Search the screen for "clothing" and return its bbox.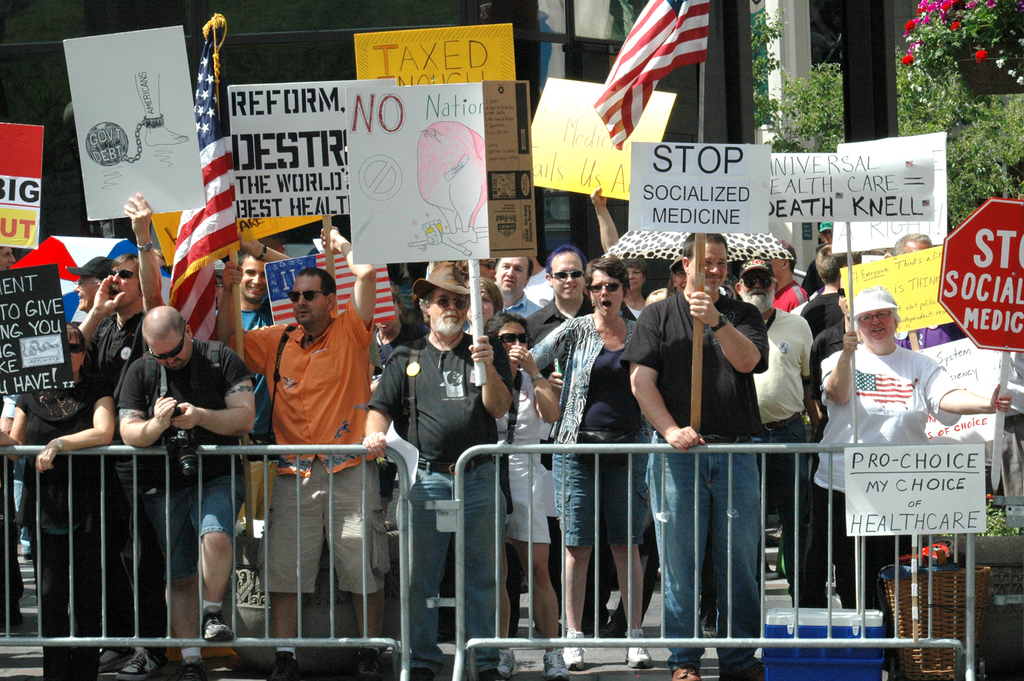
Found: (803,277,852,338).
